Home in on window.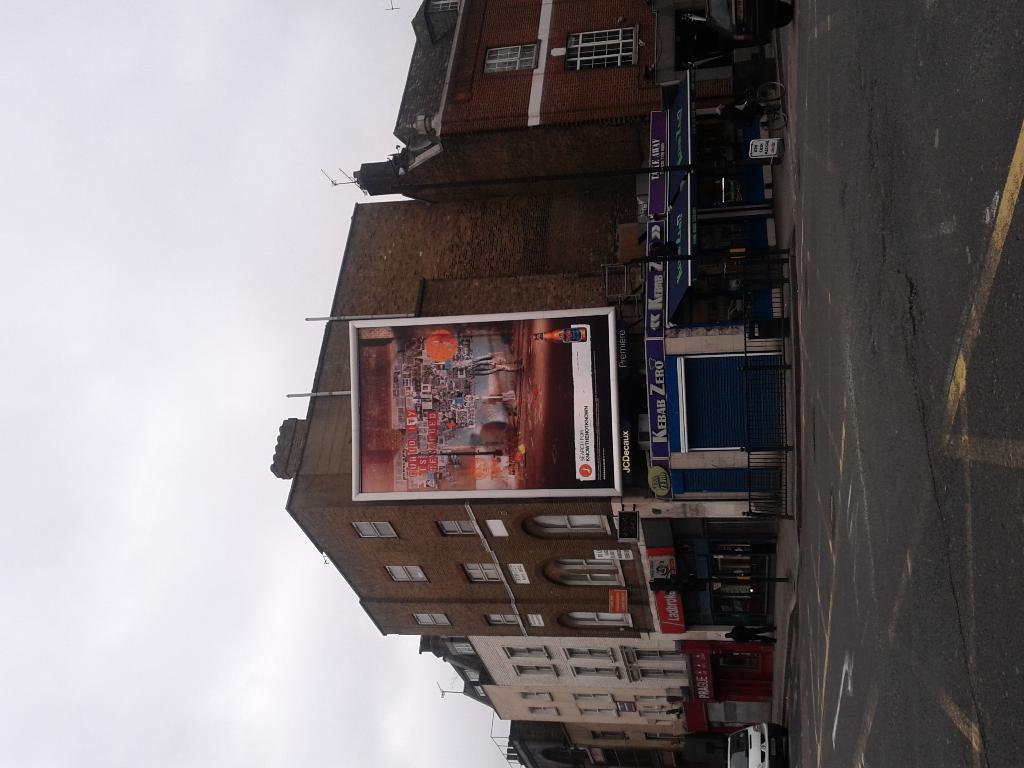
Homed in at [563,614,630,631].
